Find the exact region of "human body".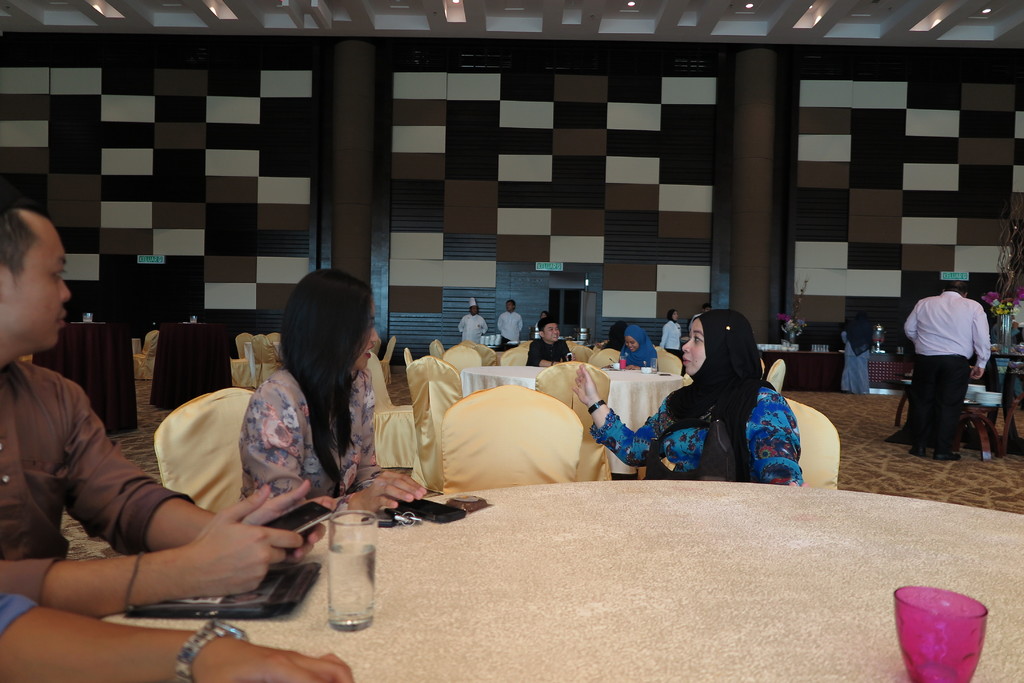
Exact region: x1=458, y1=318, x2=491, y2=347.
